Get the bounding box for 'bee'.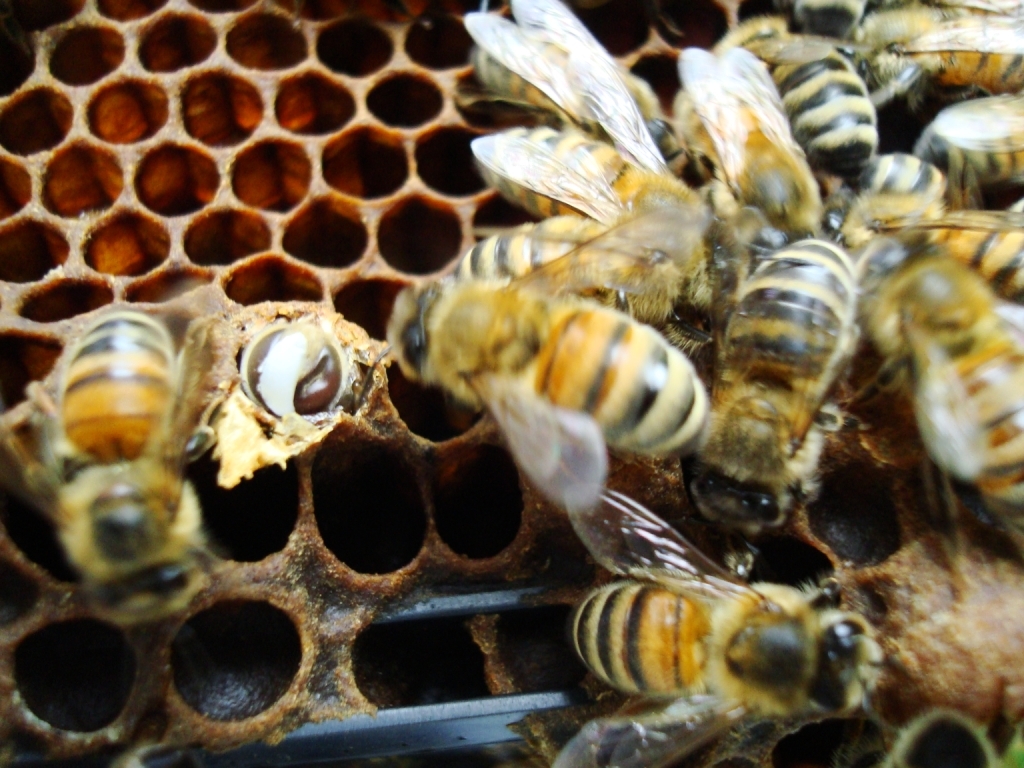
bbox(678, 233, 899, 547).
